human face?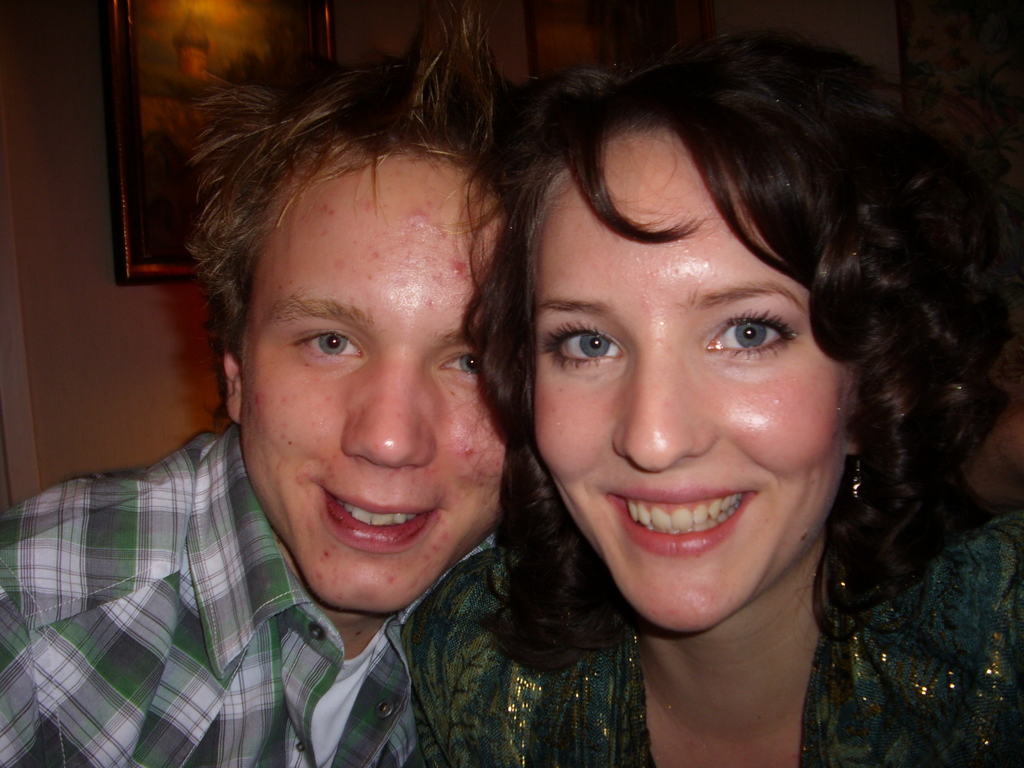
<bbox>535, 135, 849, 635</bbox>
